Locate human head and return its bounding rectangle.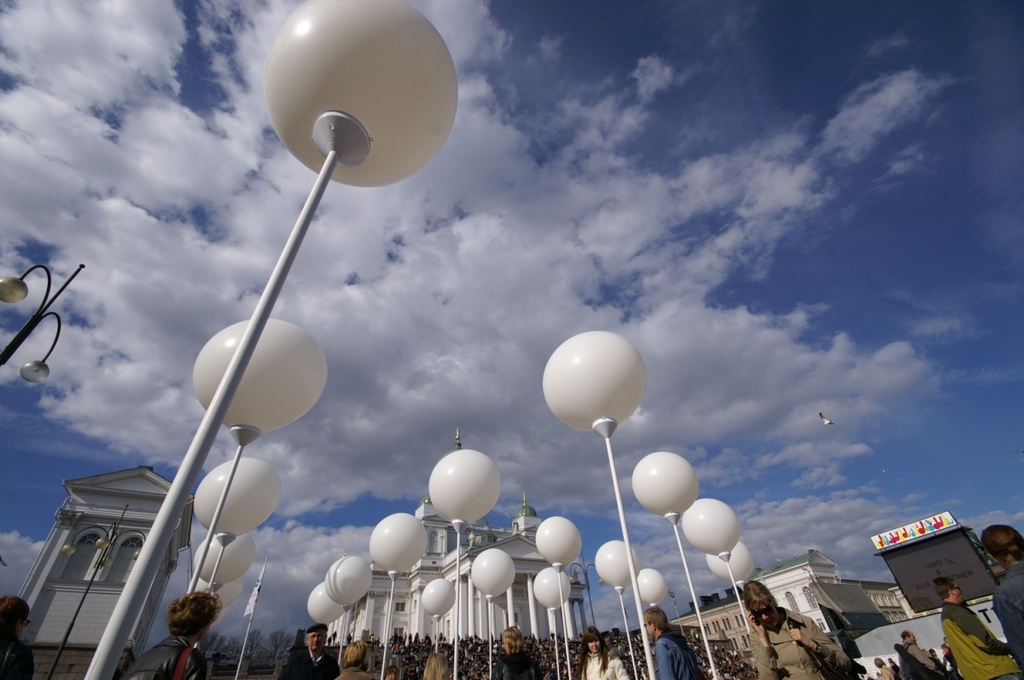
pyautogui.locateOnScreen(498, 625, 524, 660).
